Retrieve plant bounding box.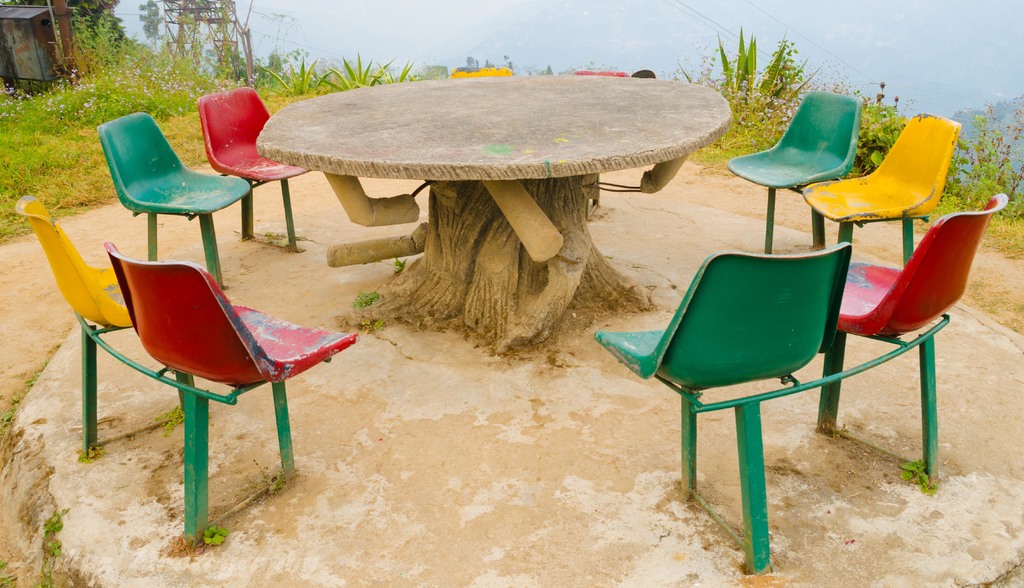
Bounding box: (x1=155, y1=402, x2=195, y2=430).
